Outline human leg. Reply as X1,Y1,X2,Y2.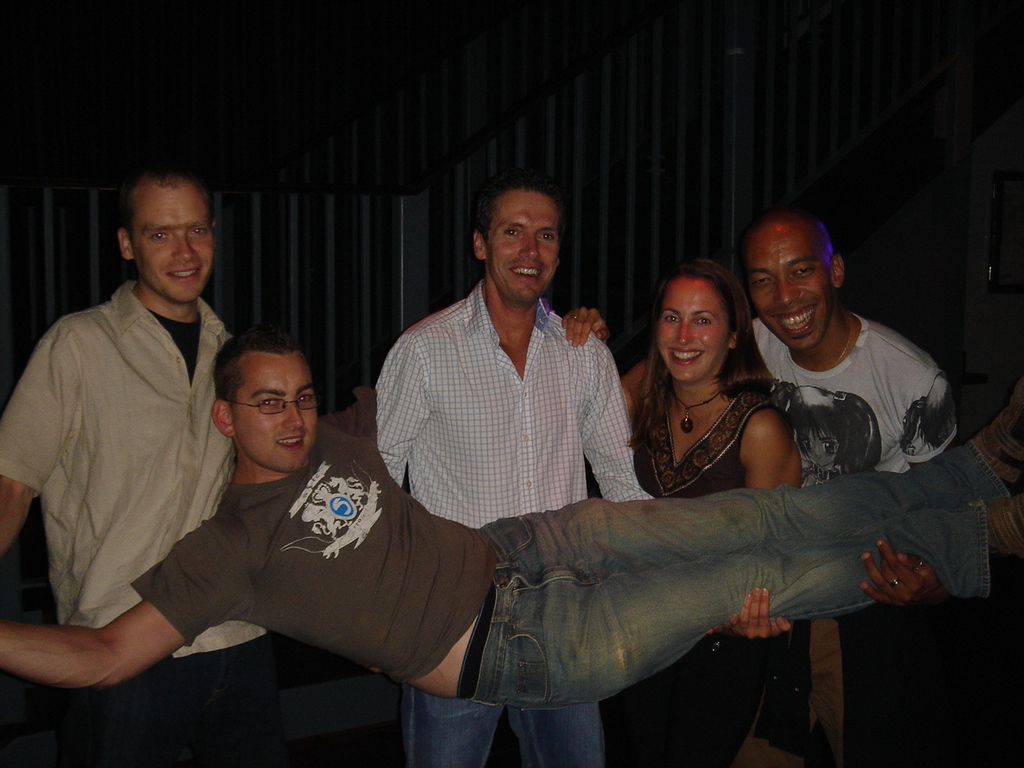
515,700,609,767.
